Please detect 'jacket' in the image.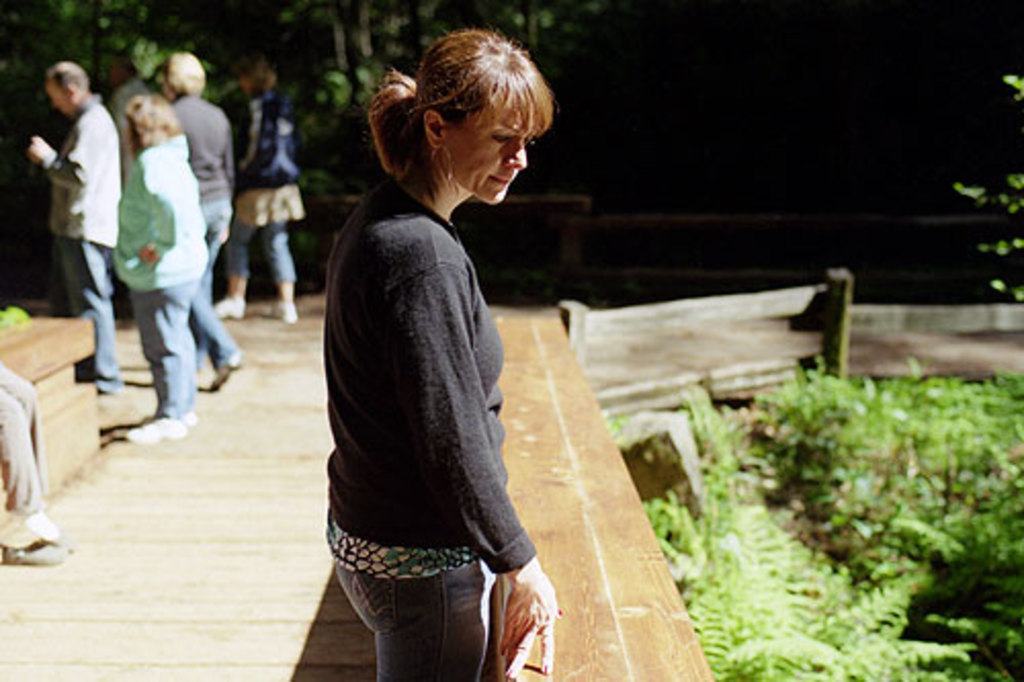
pyautogui.locateOnScreen(111, 133, 209, 289).
